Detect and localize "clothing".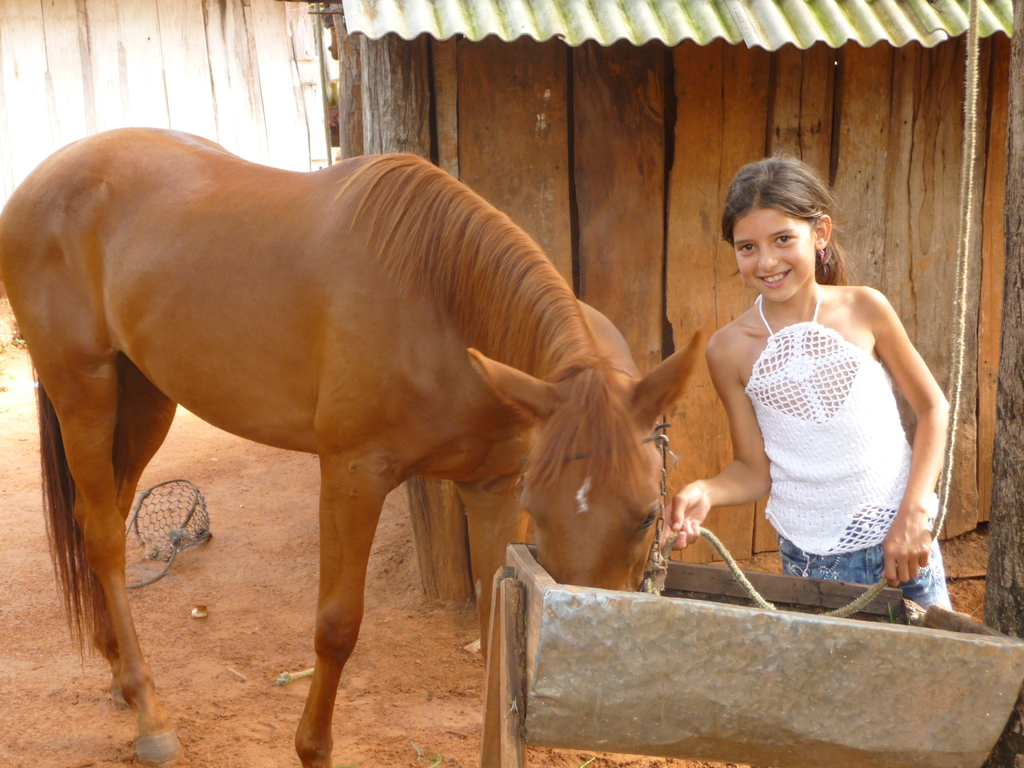
Localized at bbox=[726, 308, 930, 581].
